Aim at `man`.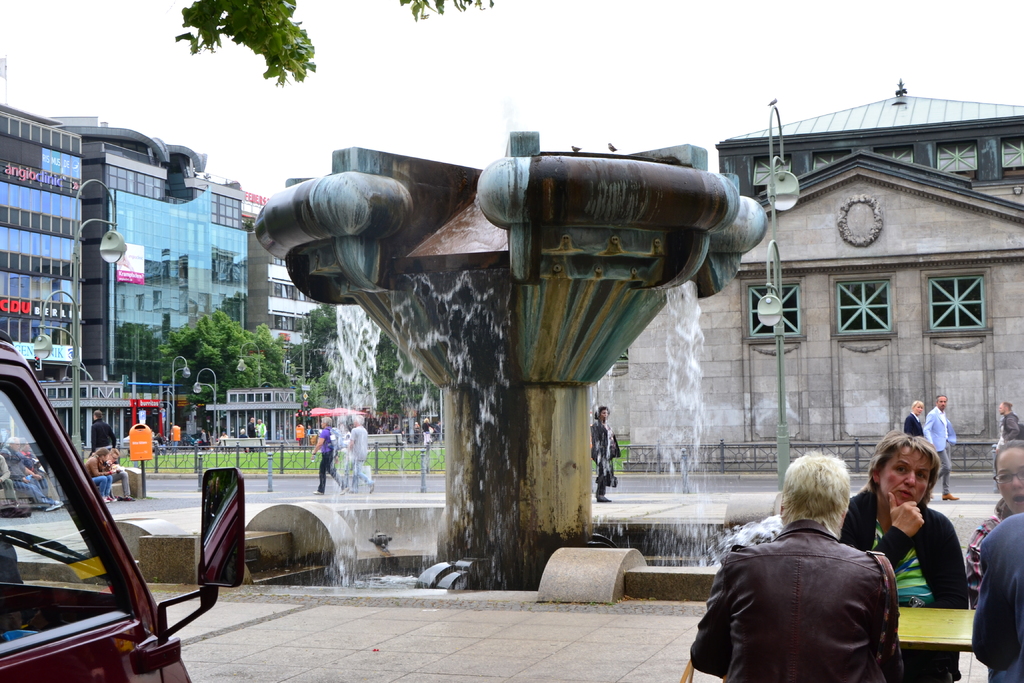
Aimed at {"left": 107, "top": 445, "right": 136, "bottom": 502}.
